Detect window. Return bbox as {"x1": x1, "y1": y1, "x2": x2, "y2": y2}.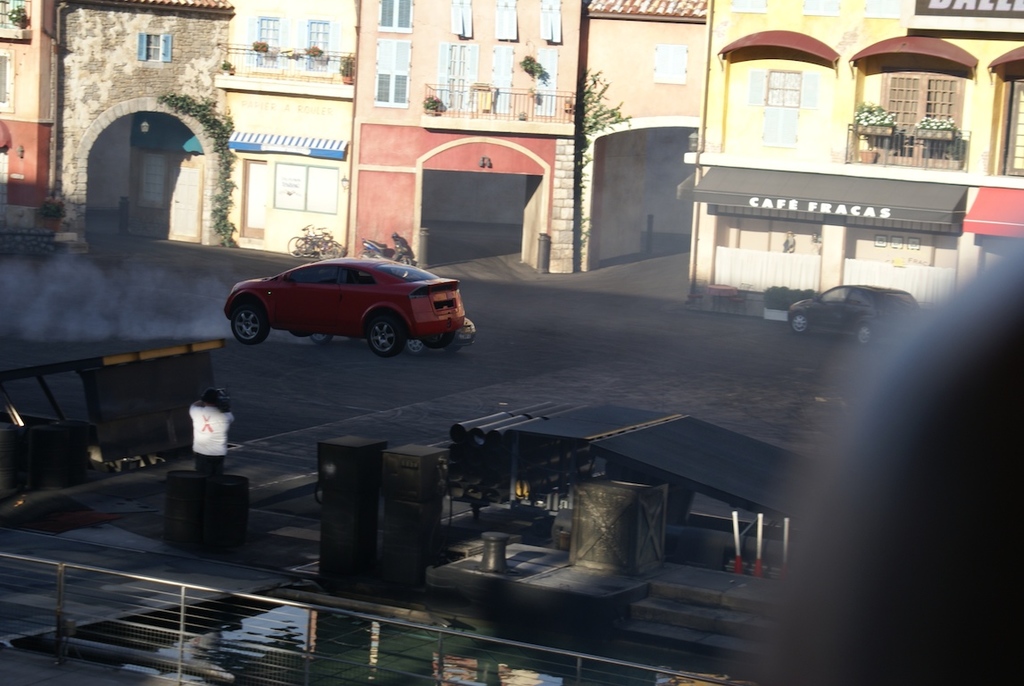
{"x1": 763, "y1": 67, "x2": 802, "y2": 105}.
